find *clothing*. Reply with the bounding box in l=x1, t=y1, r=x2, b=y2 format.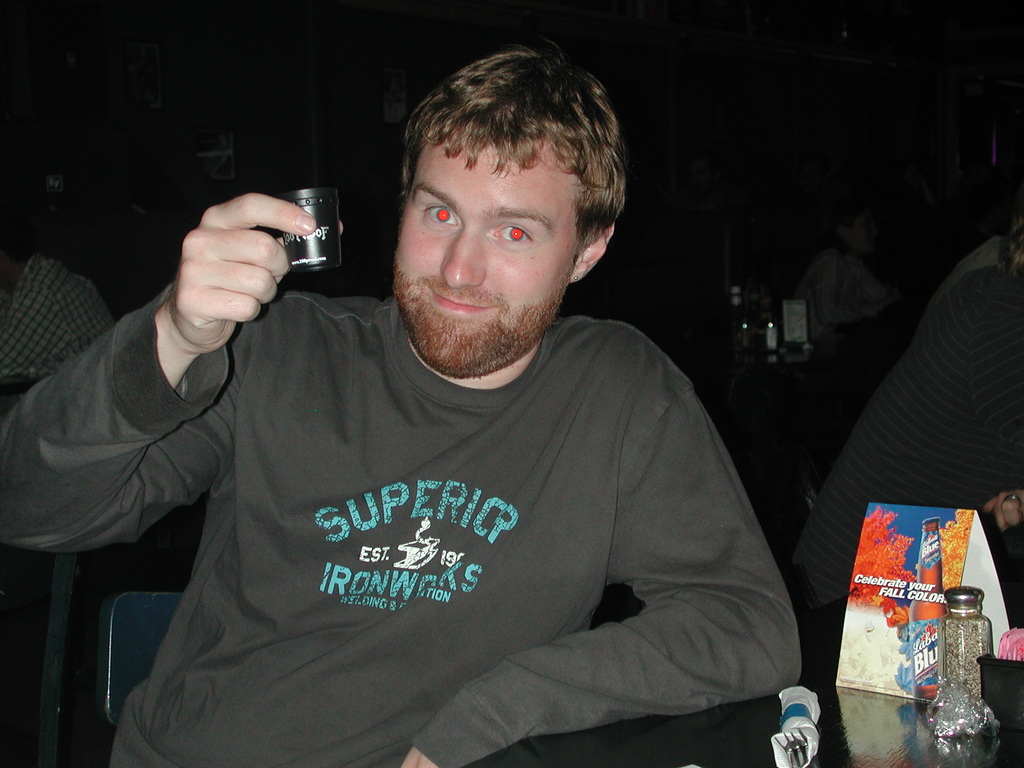
l=805, t=254, r=879, b=336.
